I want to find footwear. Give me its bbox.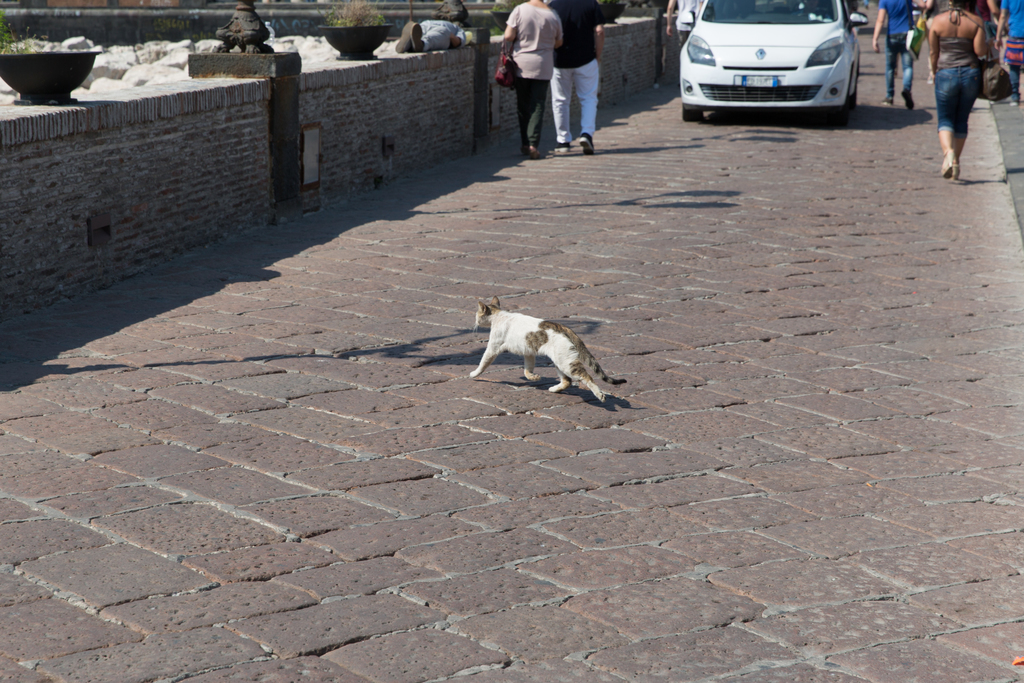
945,149,955,178.
